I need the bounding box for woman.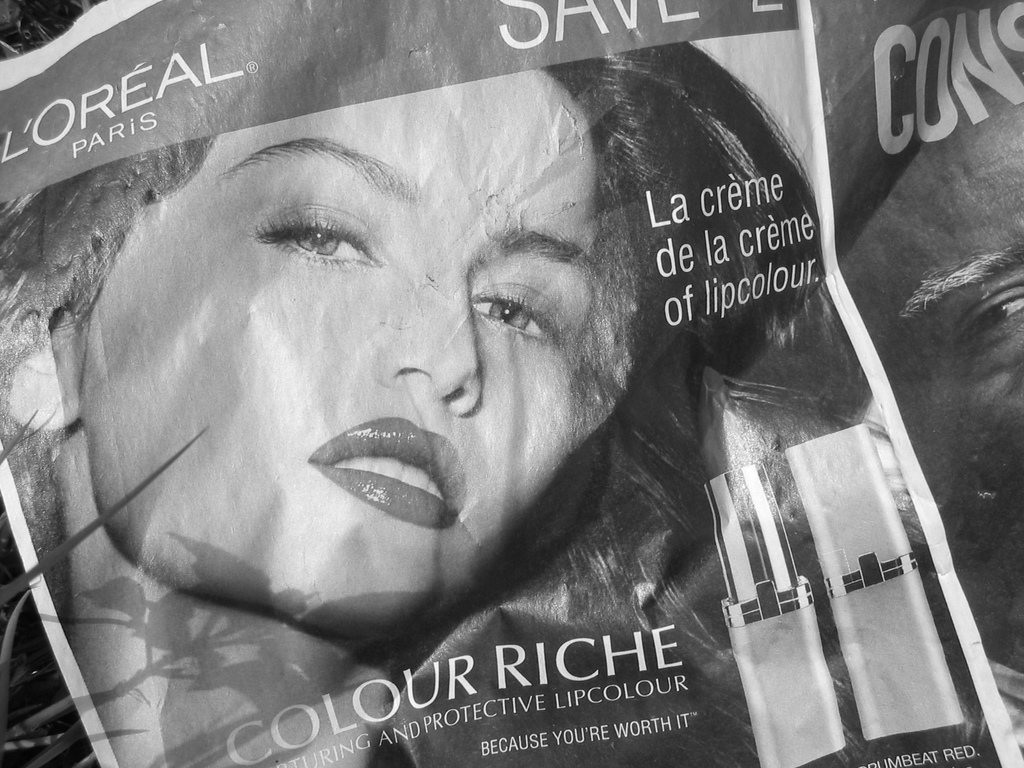
Here it is: (0,30,933,748).
